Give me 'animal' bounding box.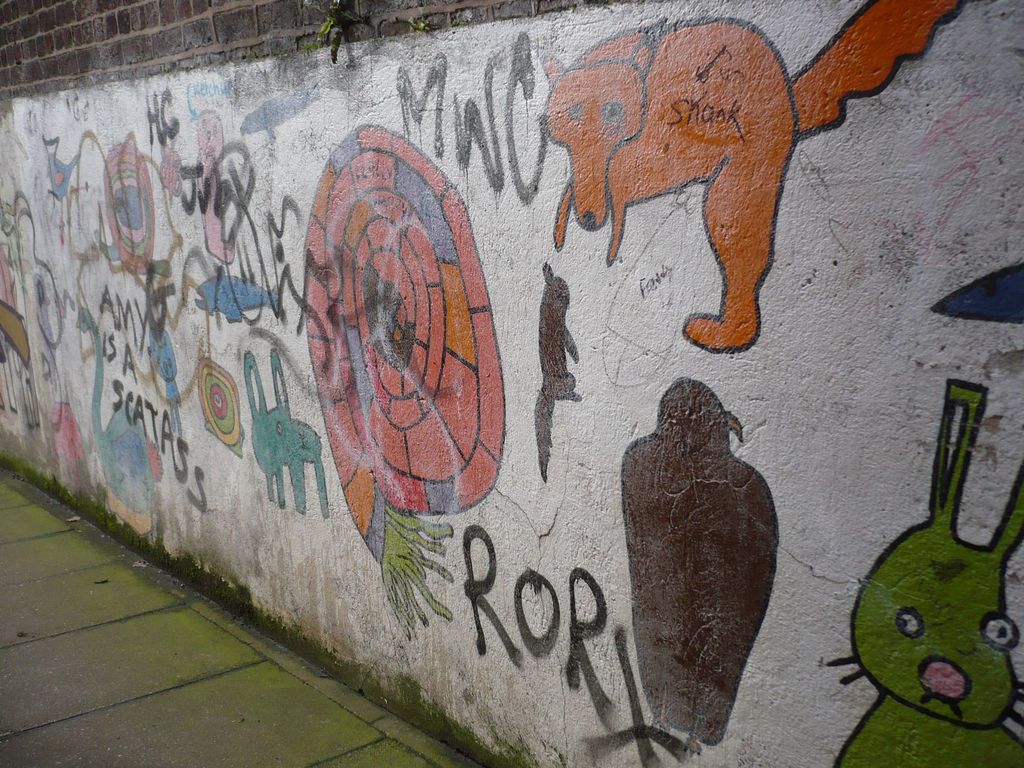
<region>617, 375, 783, 757</region>.
